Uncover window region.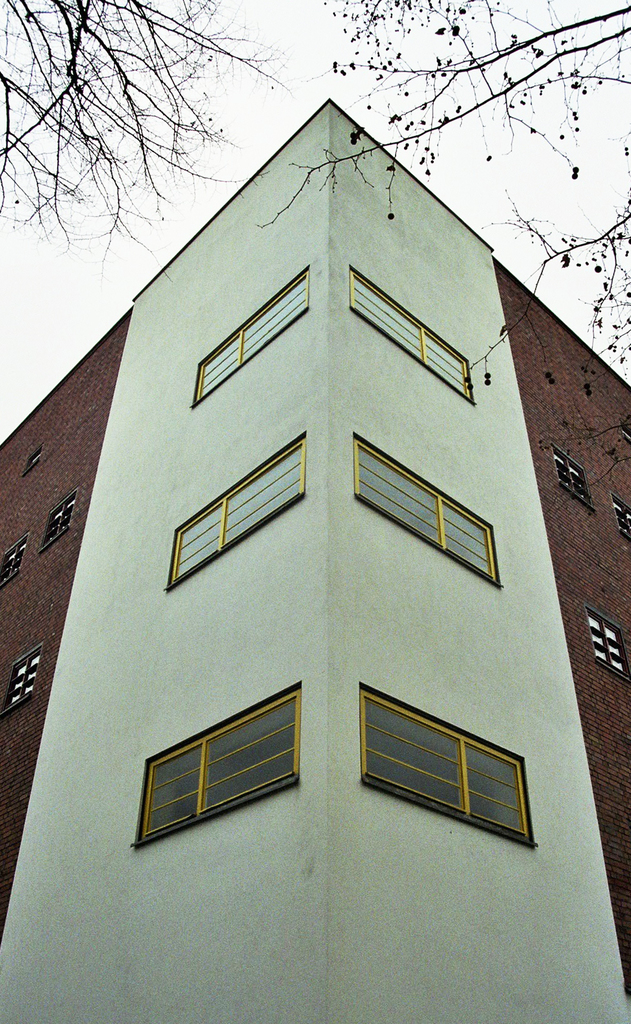
Uncovered: [23,447,42,470].
